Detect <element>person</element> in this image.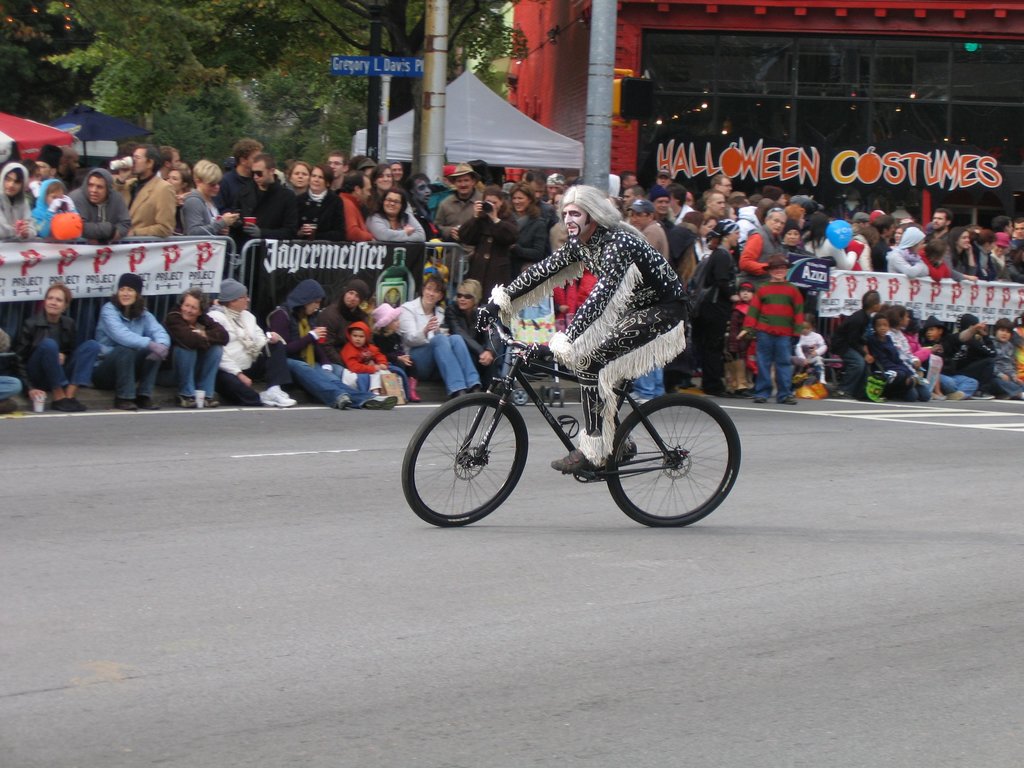
Detection: bbox=(793, 313, 830, 396).
